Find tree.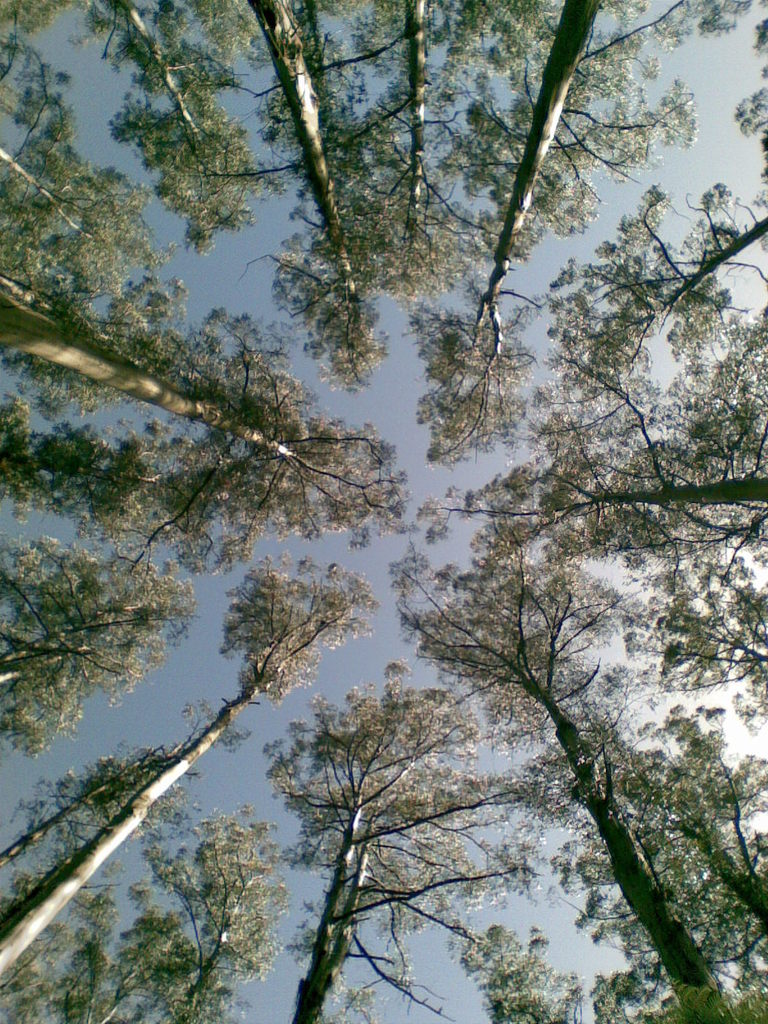
(x1=234, y1=0, x2=414, y2=414).
